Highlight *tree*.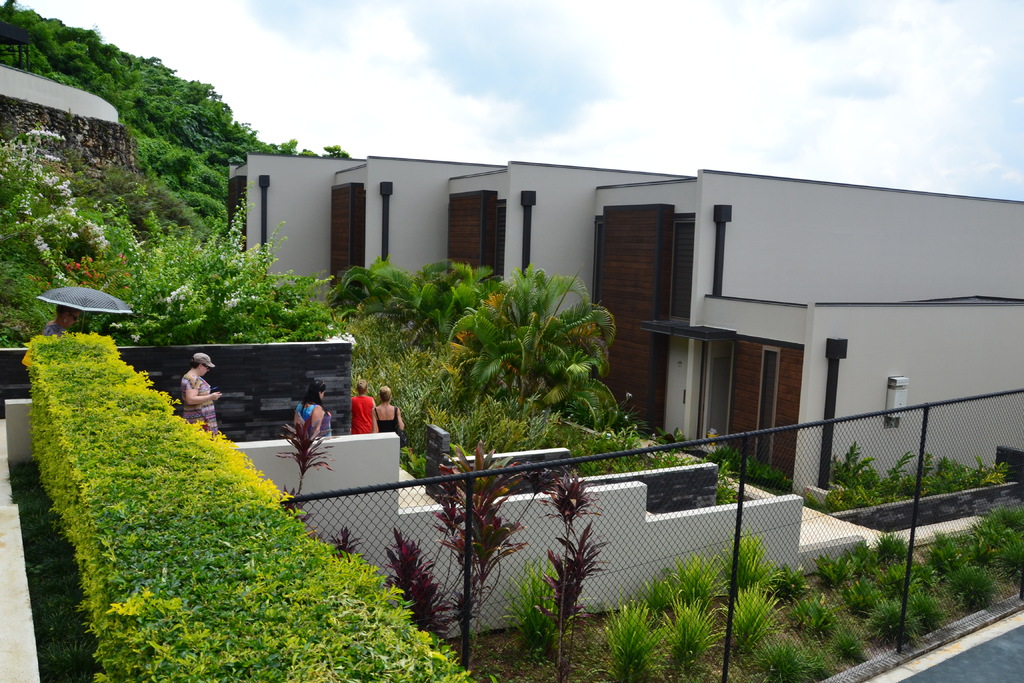
Highlighted region: 115 204 345 343.
